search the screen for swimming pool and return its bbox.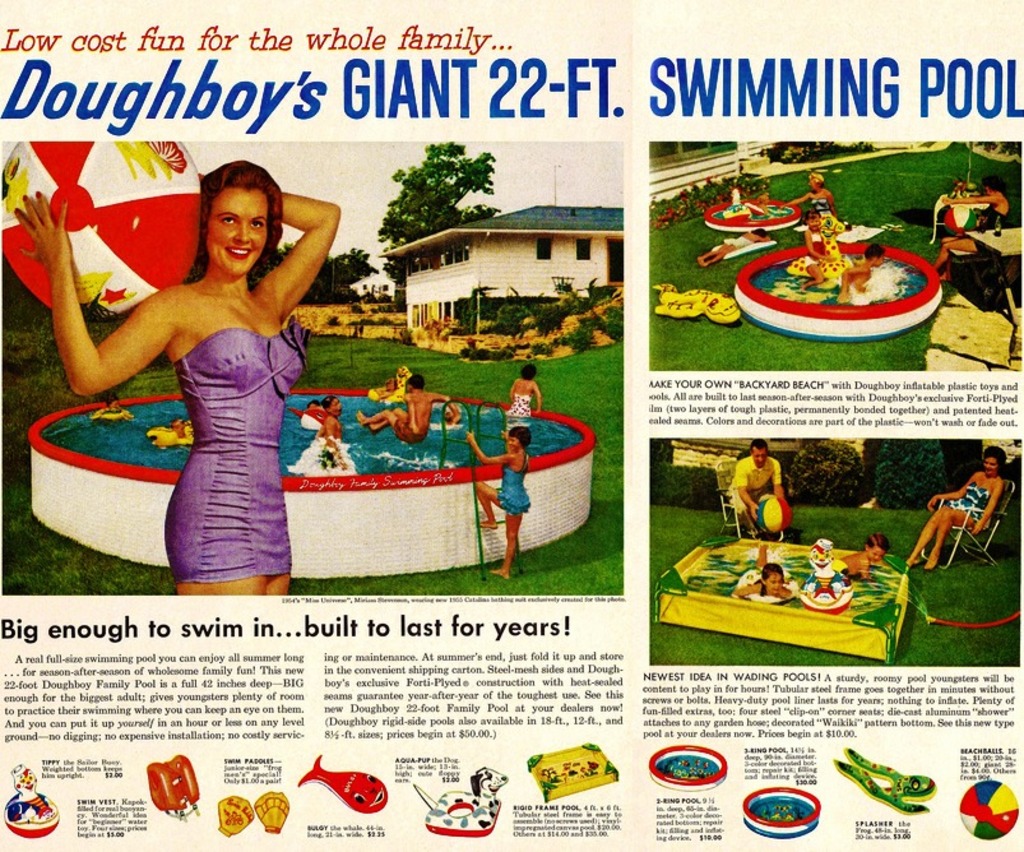
Found: (x1=38, y1=393, x2=590, y2=478).
